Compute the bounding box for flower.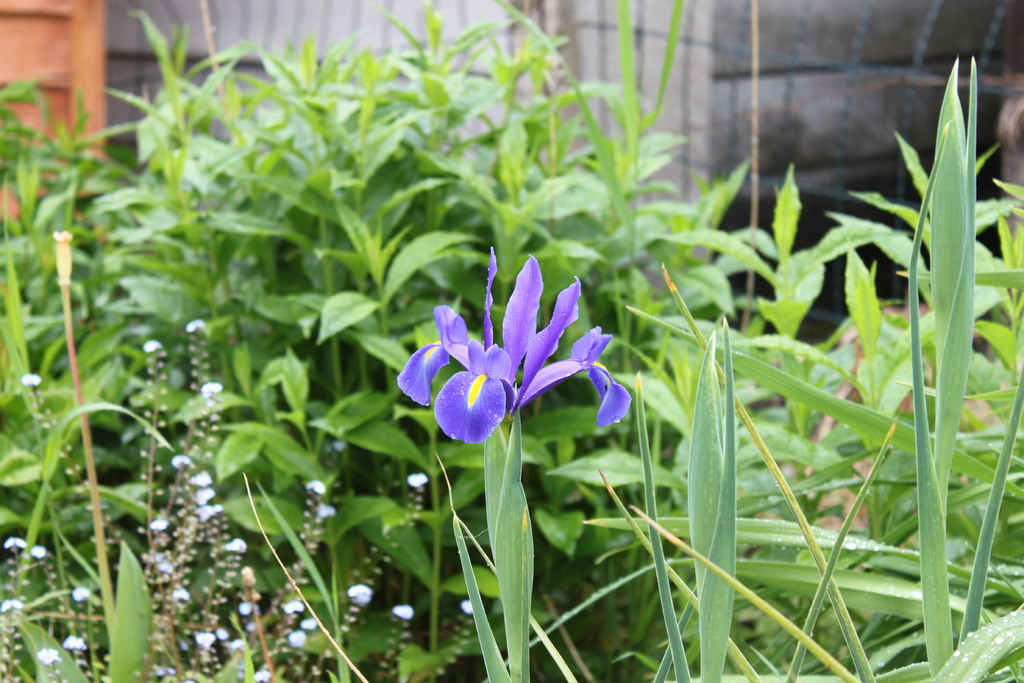
locate(20, 370, 42, 388).
